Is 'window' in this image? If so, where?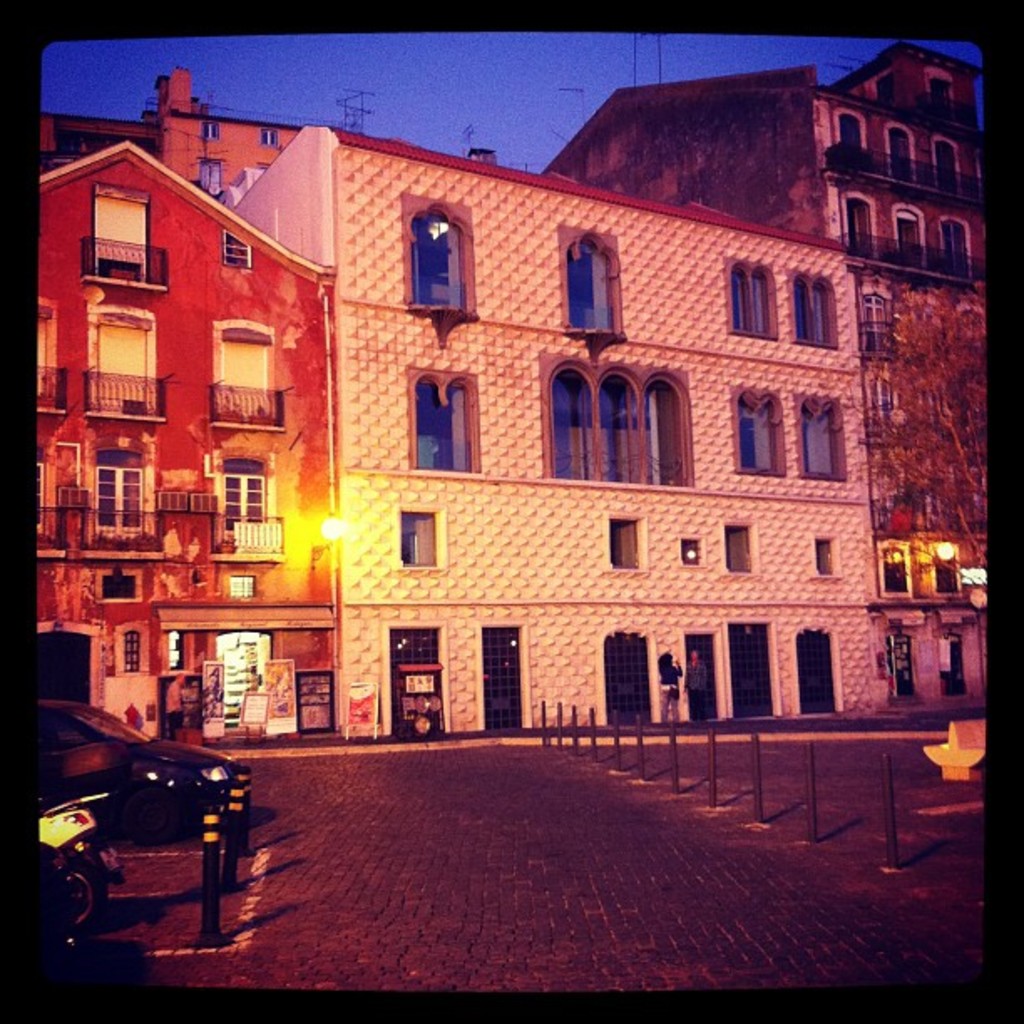
Yes, at Rect(934, 72, 952, 95).
